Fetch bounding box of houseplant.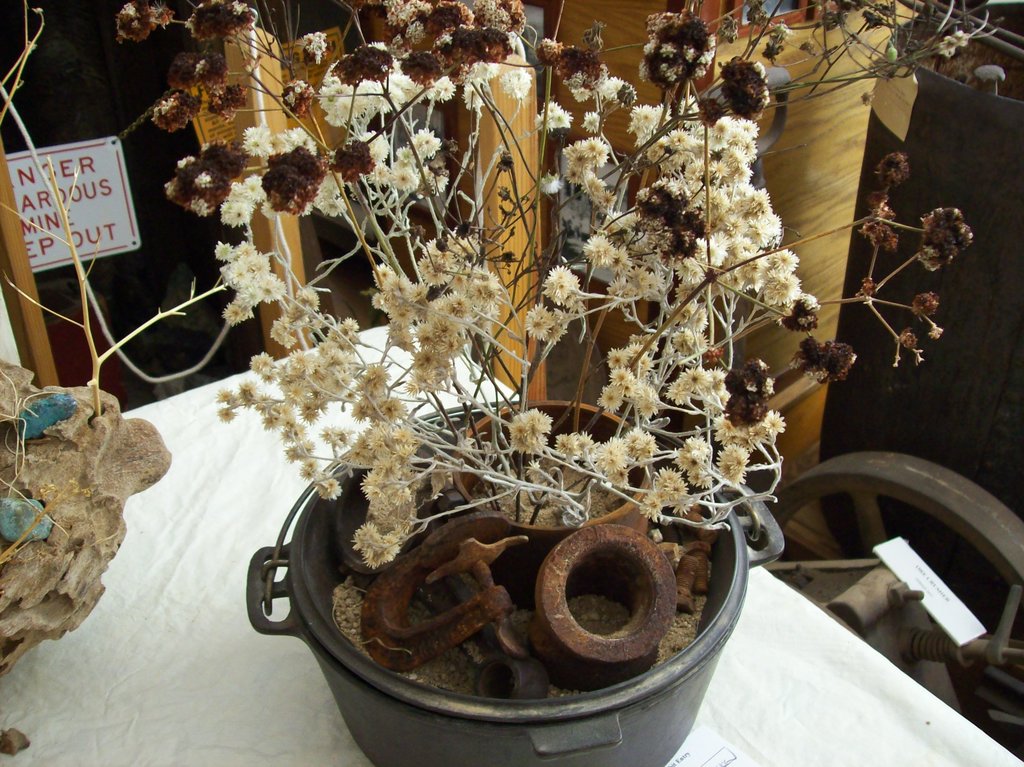
Bbox: x1=121 y1=0 x2=998 y2=766.
